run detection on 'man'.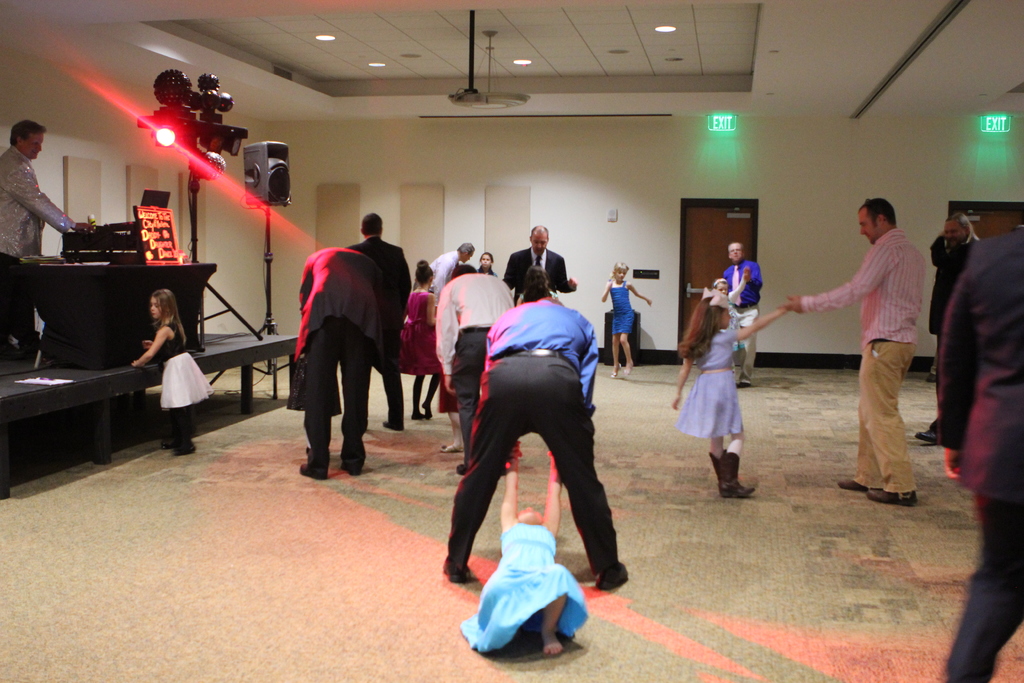
Result: bbox=[499, 224, 579, 305].
